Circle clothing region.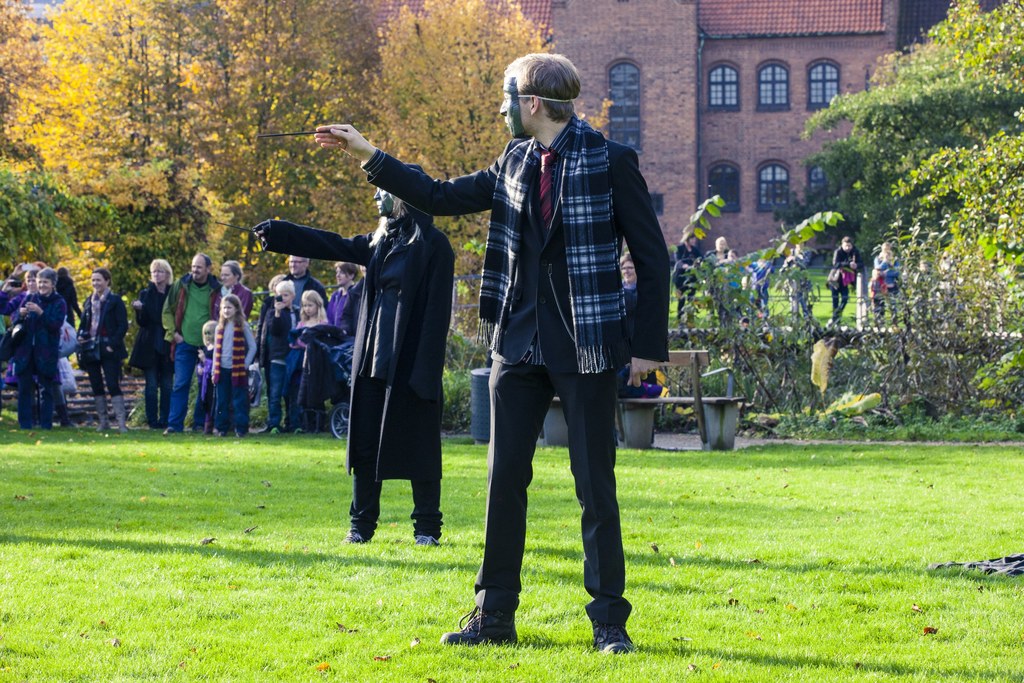
Region: pyautogui.locateOnScreen(129, 281, 178, 428).
